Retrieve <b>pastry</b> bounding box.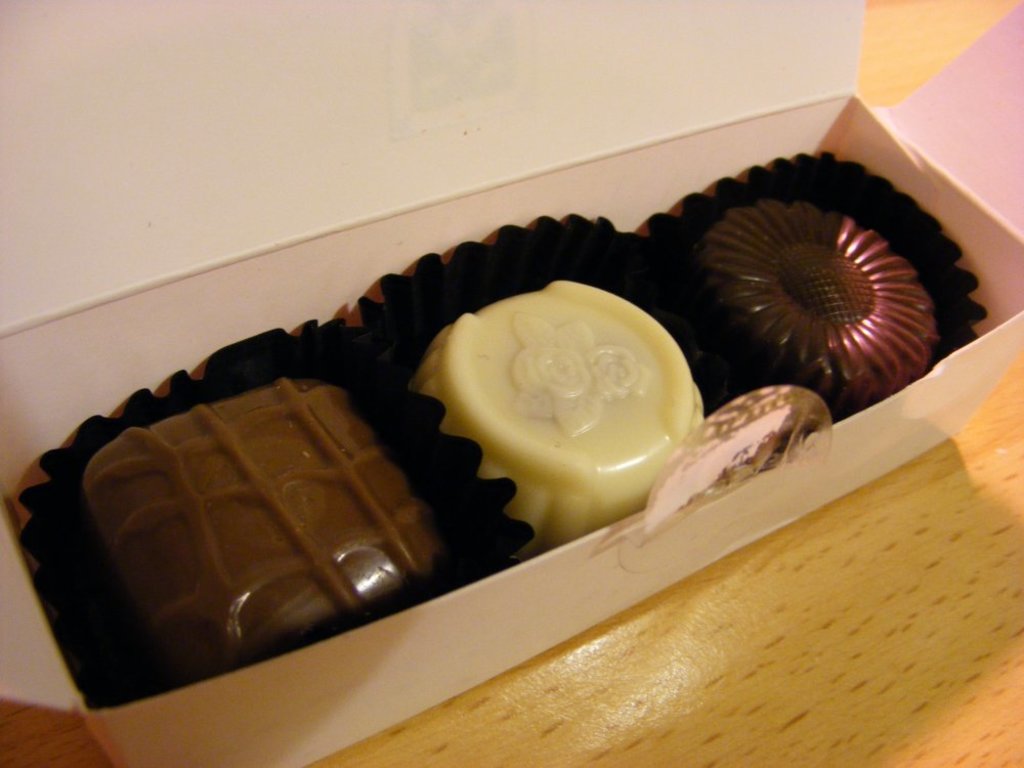
Bounding box: bbox=(11, 346, 469, 702).
